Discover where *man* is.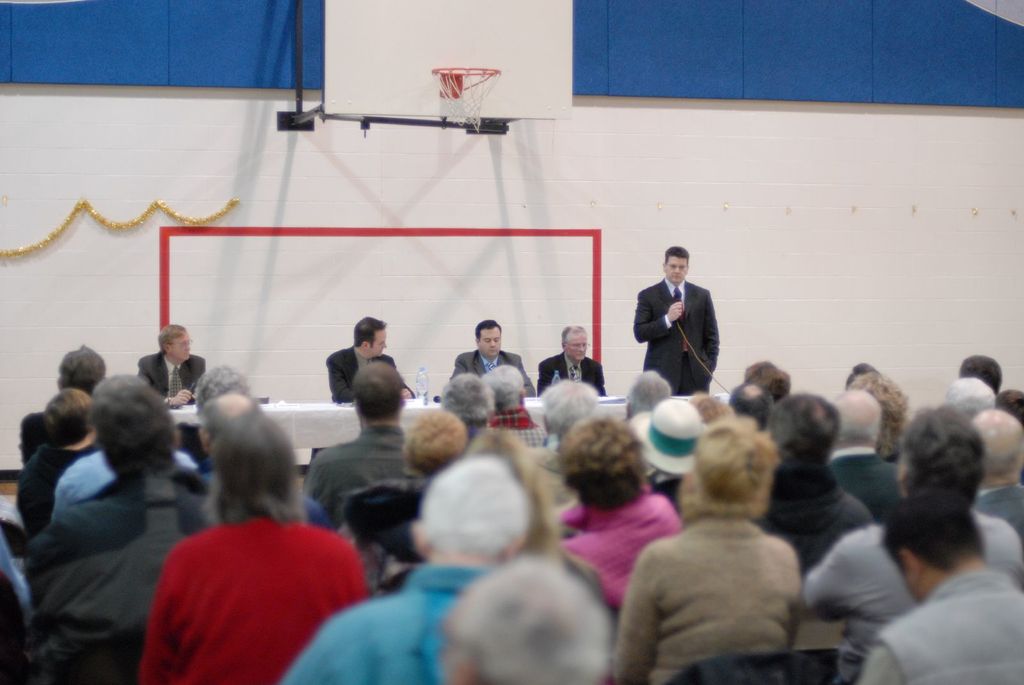
Discovered at box=[969, 404, 1023, 534].
